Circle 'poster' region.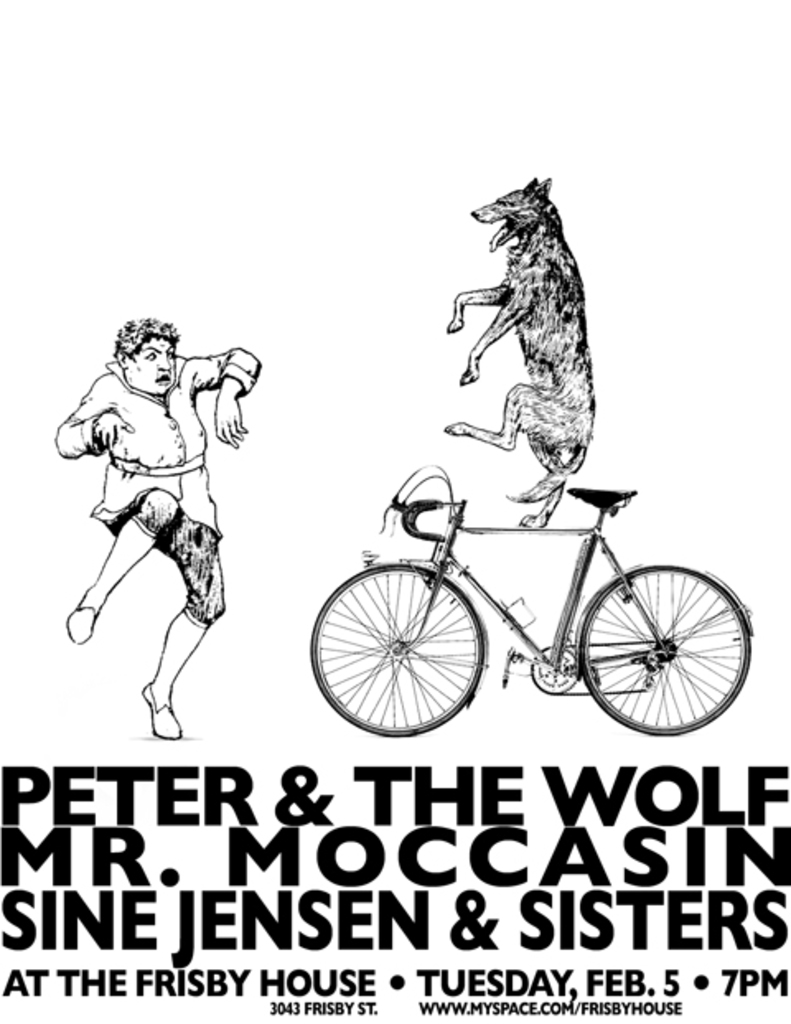
Region: region(0, 5, 789, 1022).
